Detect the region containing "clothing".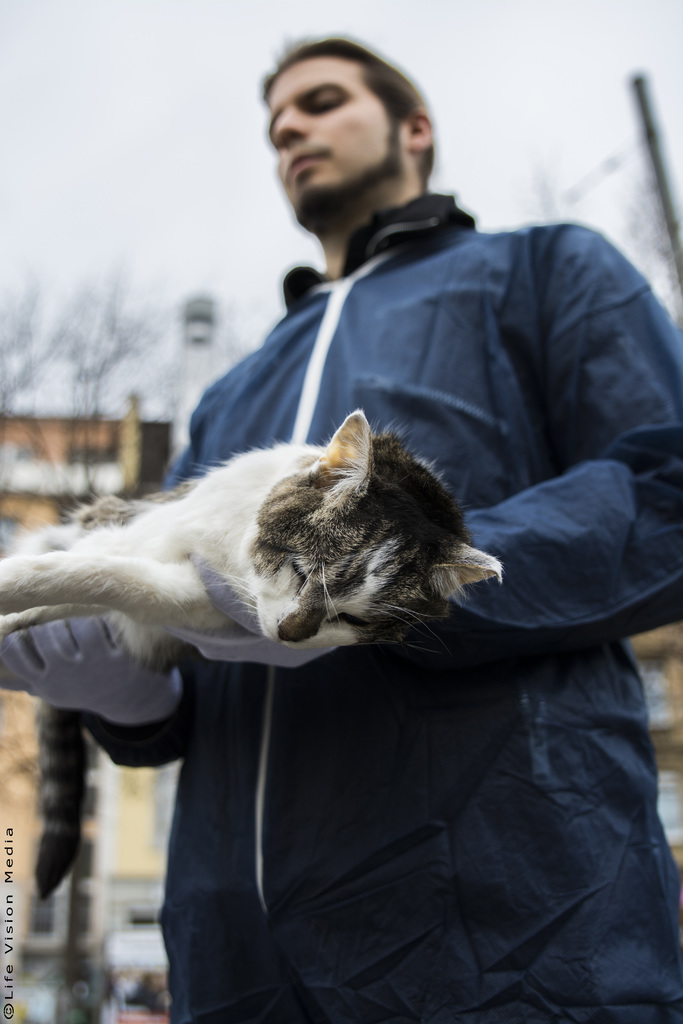
box(30, 166, 623, 859).
